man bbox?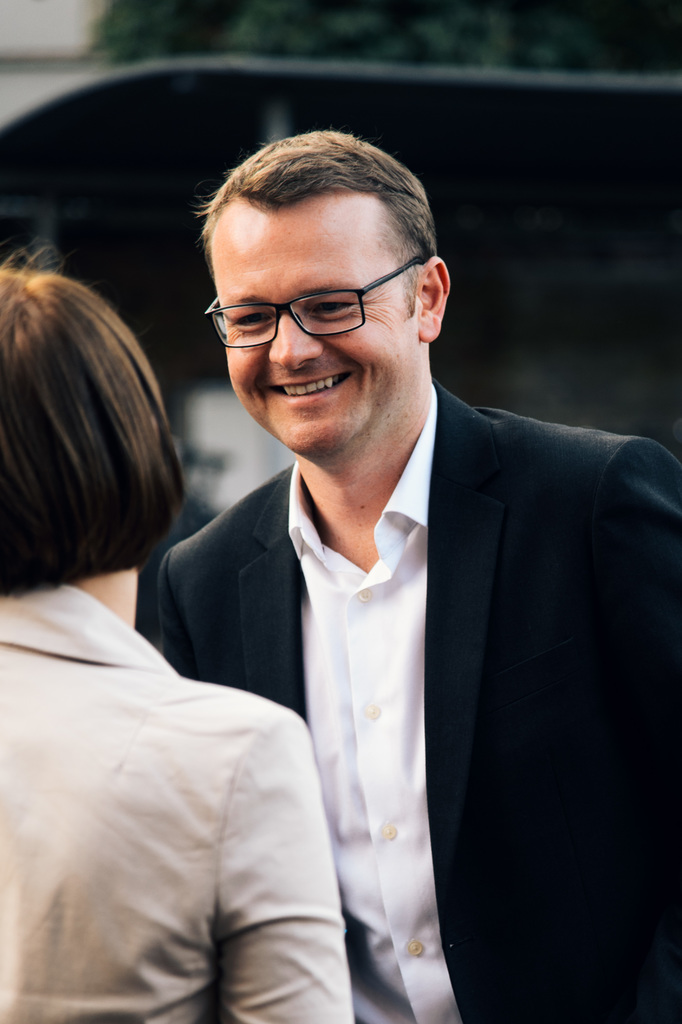
crop(158, 129, 681, 1023)
